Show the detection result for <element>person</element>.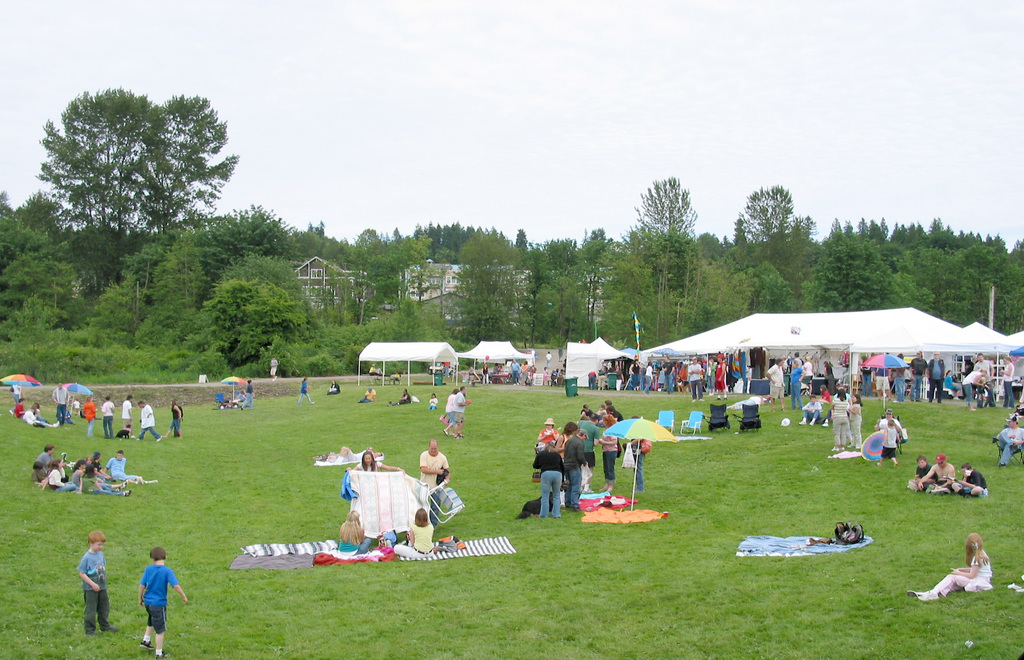
x1=554, y1=414, x2=572, y2=507.
